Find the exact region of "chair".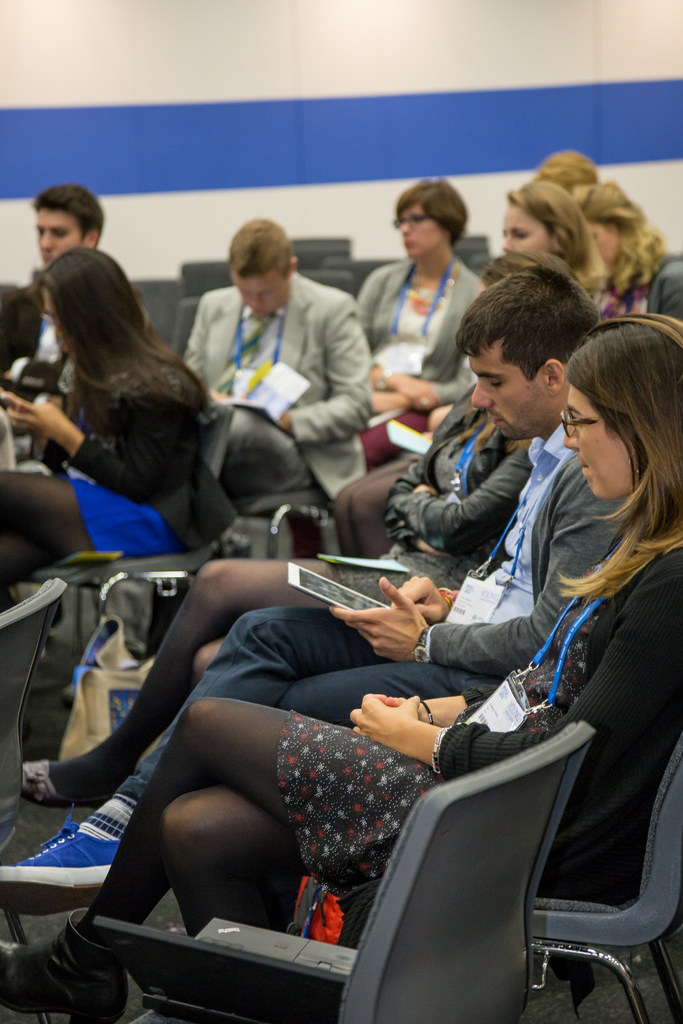
Exact region: 104,721,598,1023.
